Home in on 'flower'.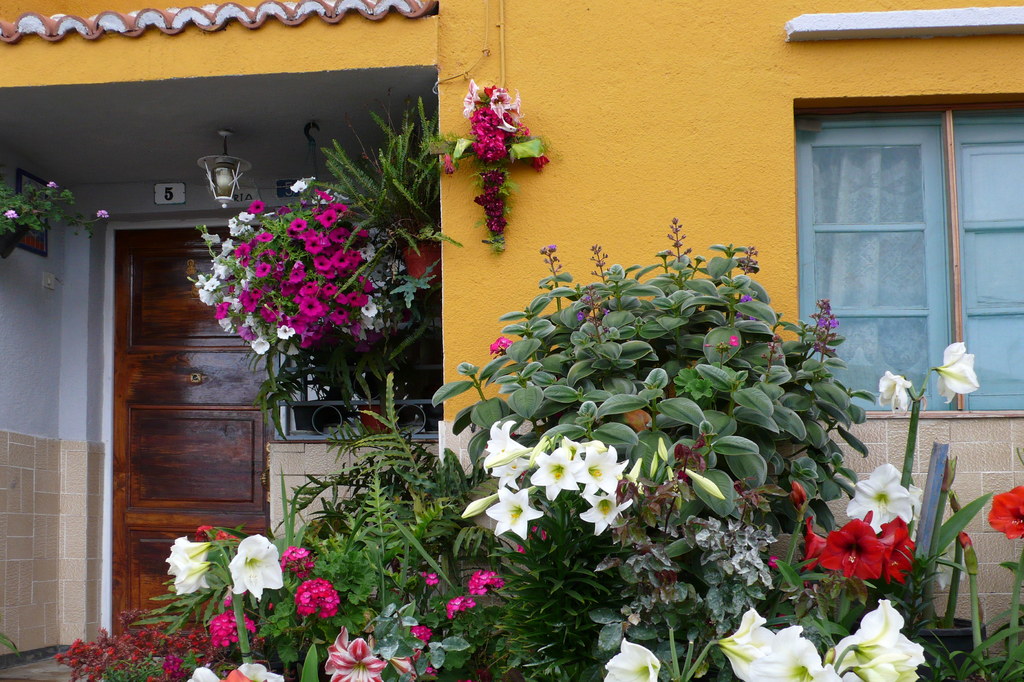
Homed in at [left=726, top=336, right=740, bottom=346].
